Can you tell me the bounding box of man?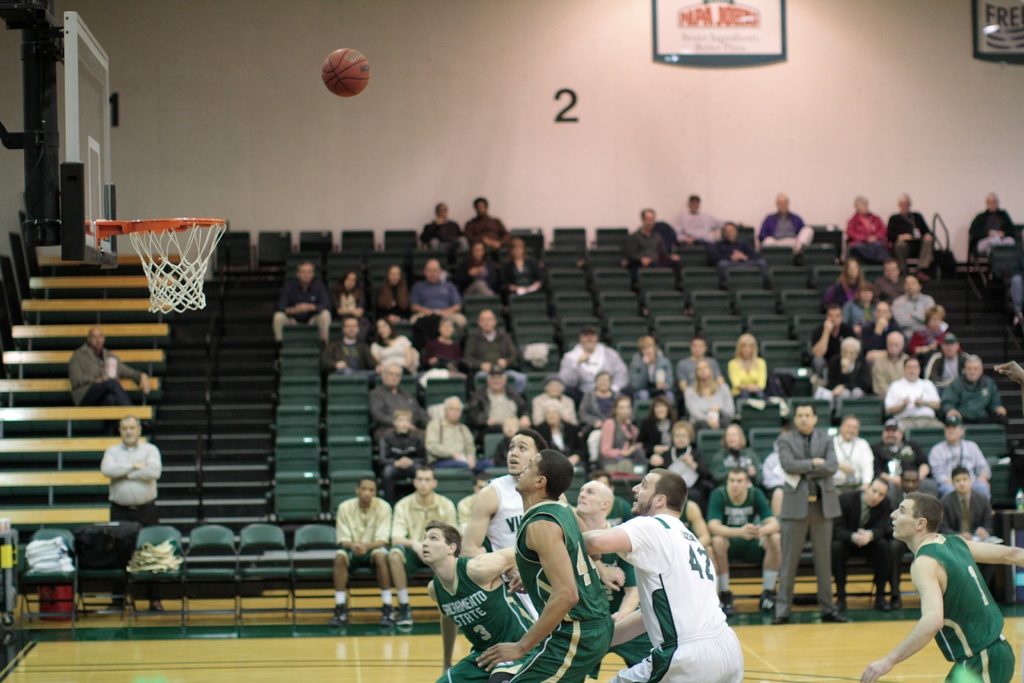
[left=861, top=294, right=916, bottom=364].
